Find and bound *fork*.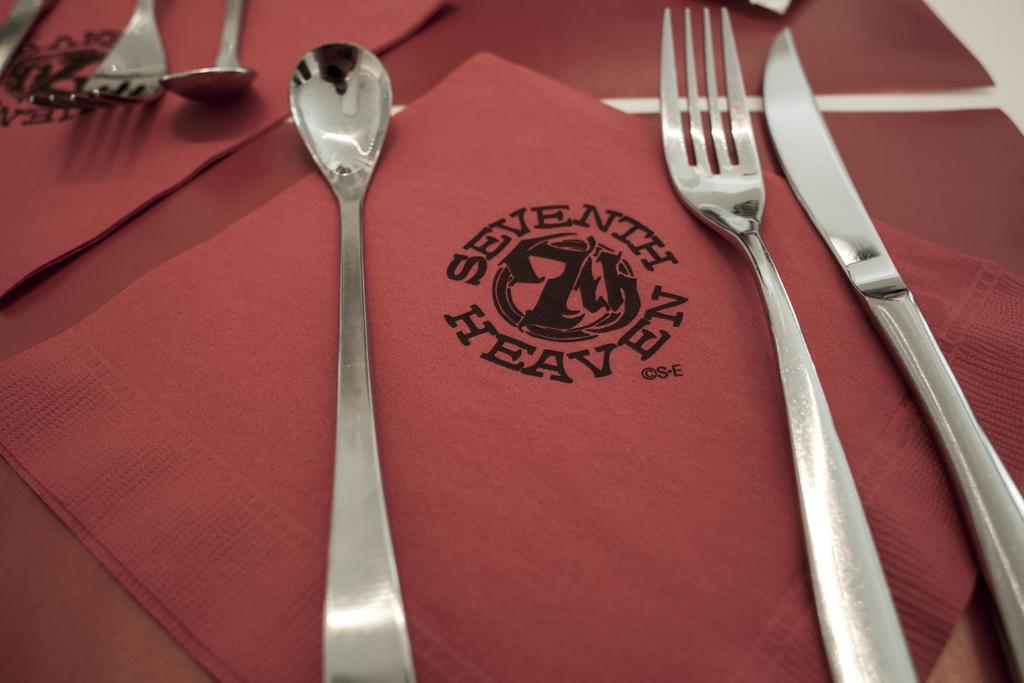
Bound: (x1=660, y1=3, x2=918, y2=682).
